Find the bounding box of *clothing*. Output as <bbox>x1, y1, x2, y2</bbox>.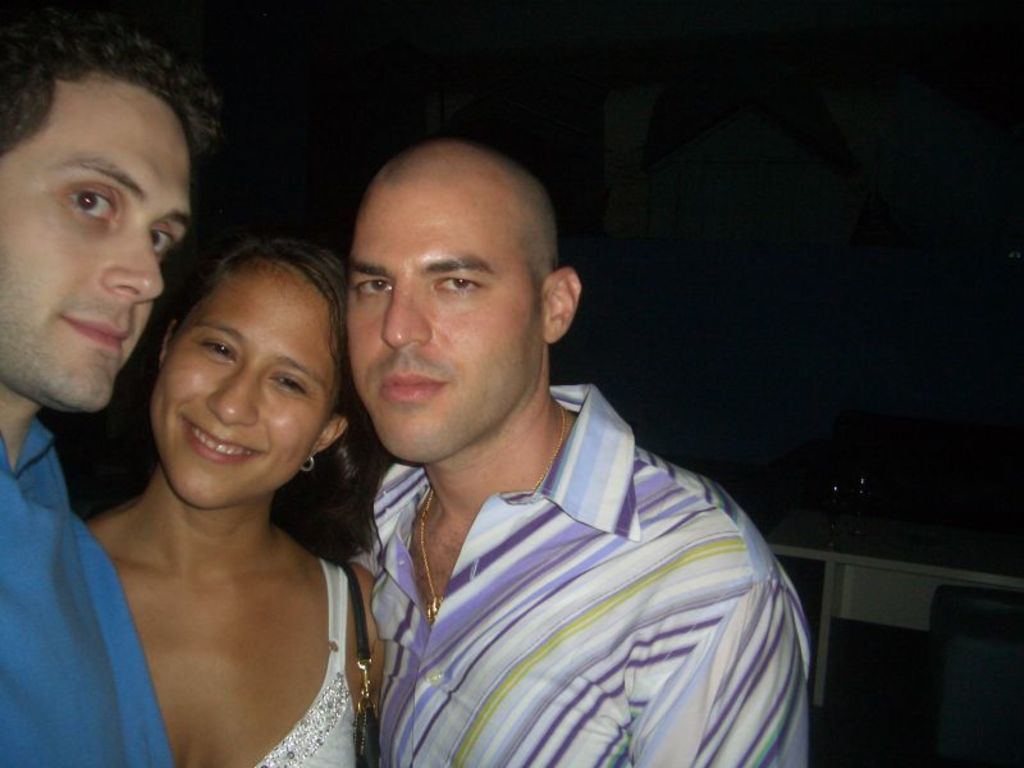
<bbox>0, 417, 173, 767</bbox>.
